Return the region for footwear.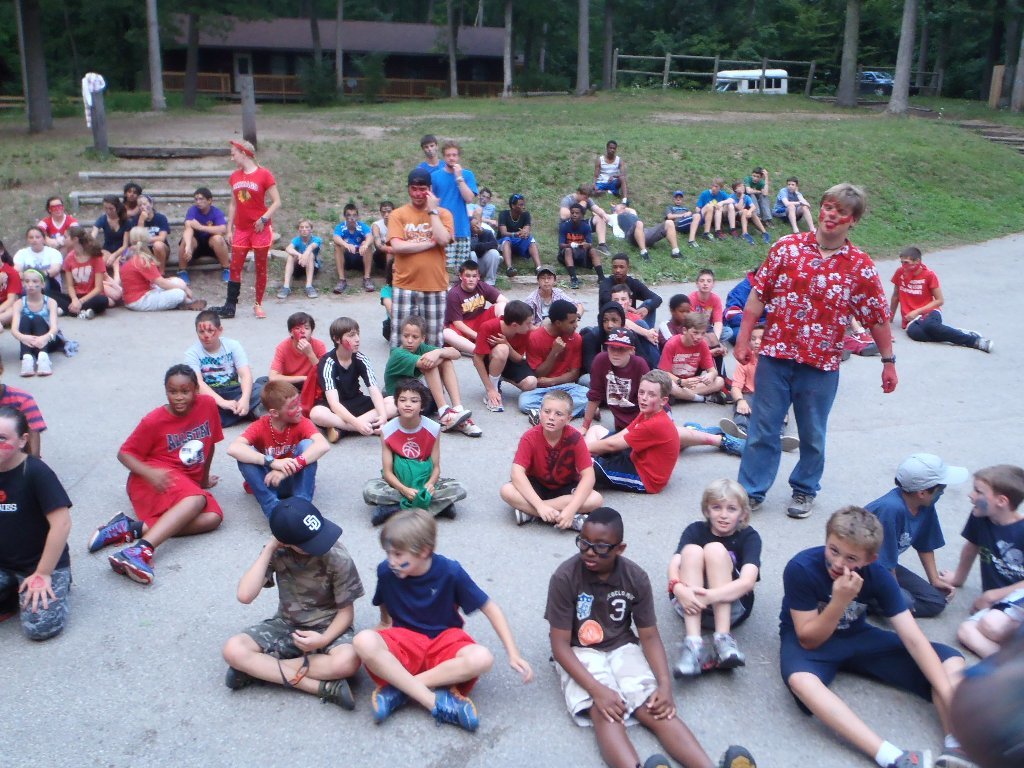
detection(454, 405, 480, 436).
